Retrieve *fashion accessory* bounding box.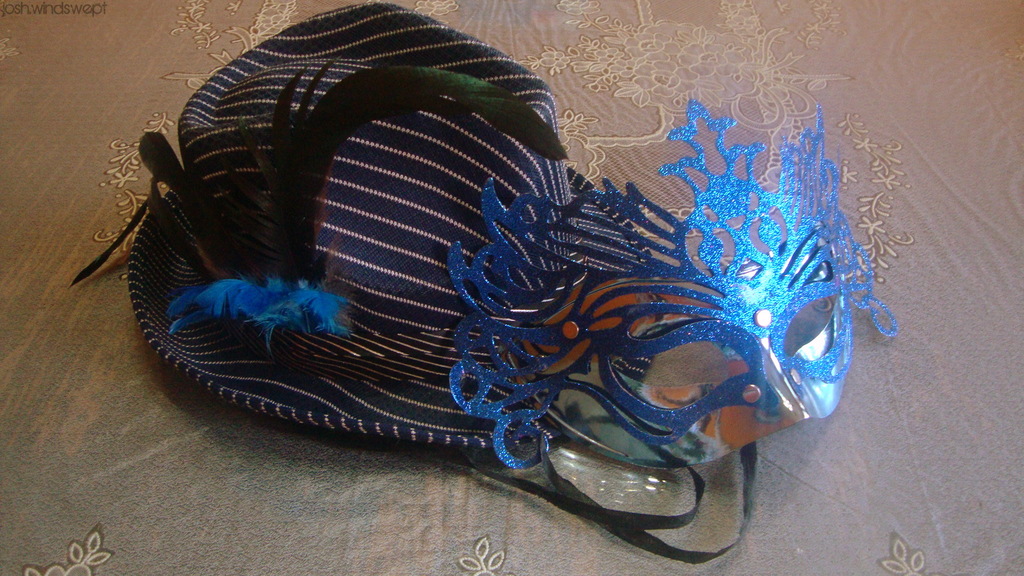
Bounding box: rect(68, 0, 900, 562).
